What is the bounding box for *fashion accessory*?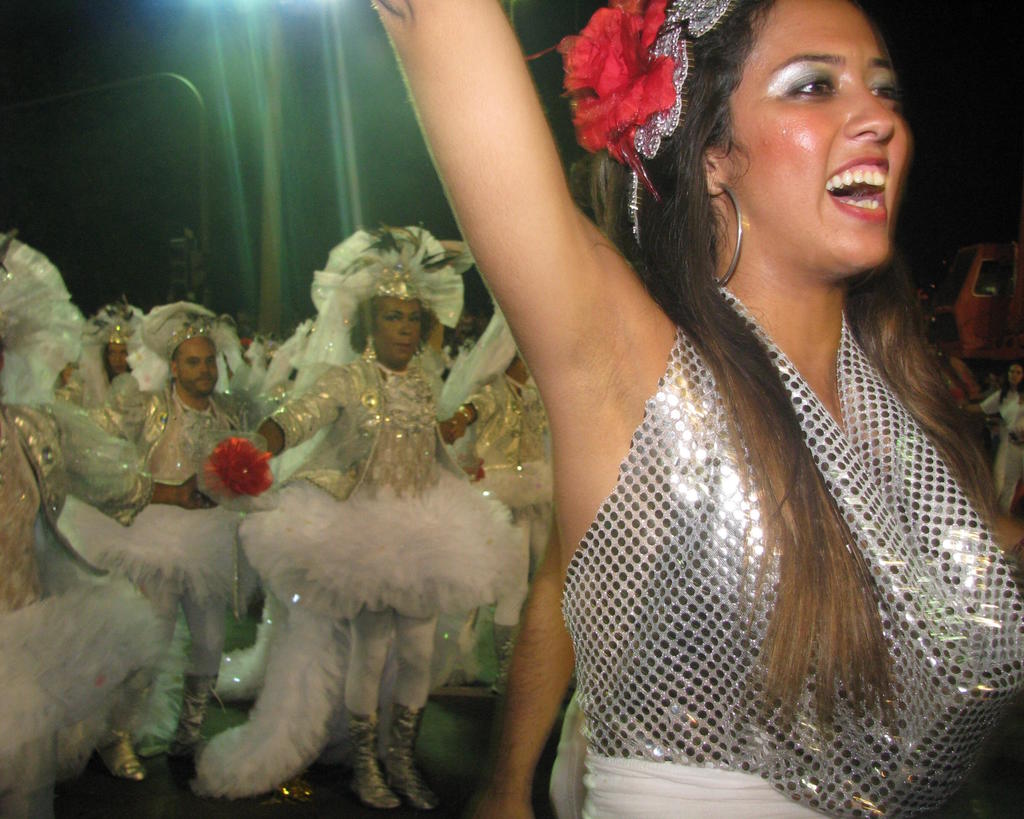
{"x1": 199, "y1": 435, "x2": 278, "y2": 500}.
